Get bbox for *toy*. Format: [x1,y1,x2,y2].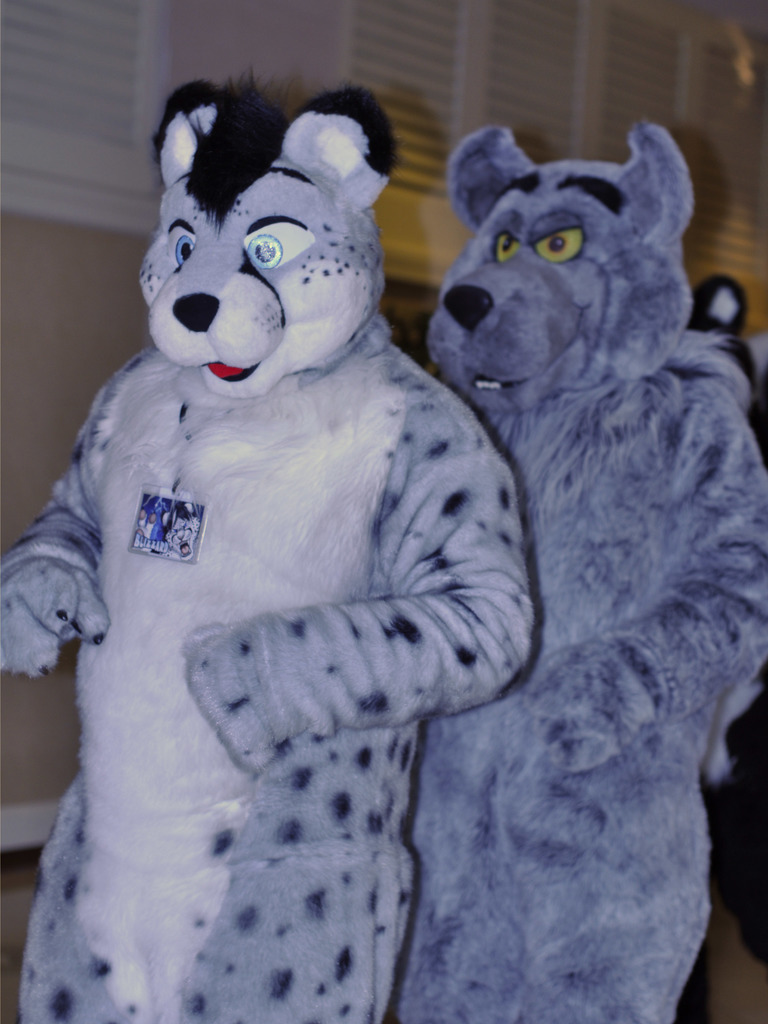
[13,88,570,952].
